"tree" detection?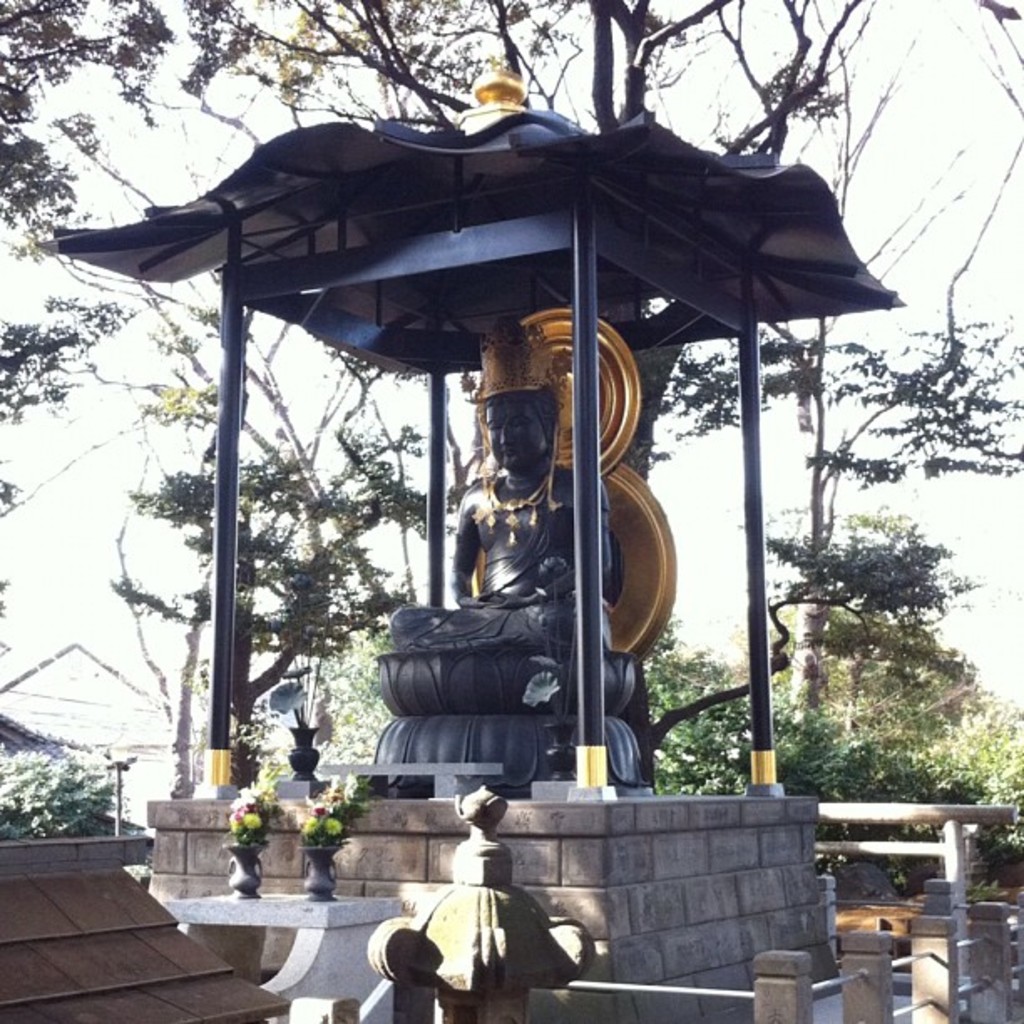
left=0, top=0, right=330, bottom=540
